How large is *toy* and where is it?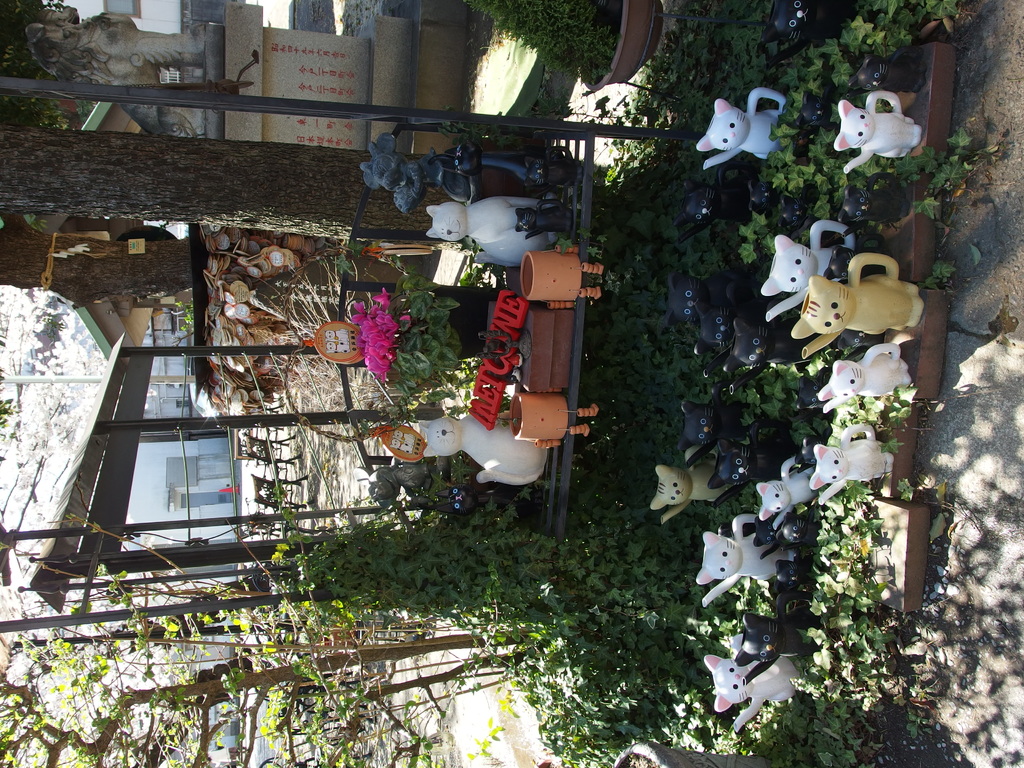
Bounding box: region(837, 328, 883, 361).
